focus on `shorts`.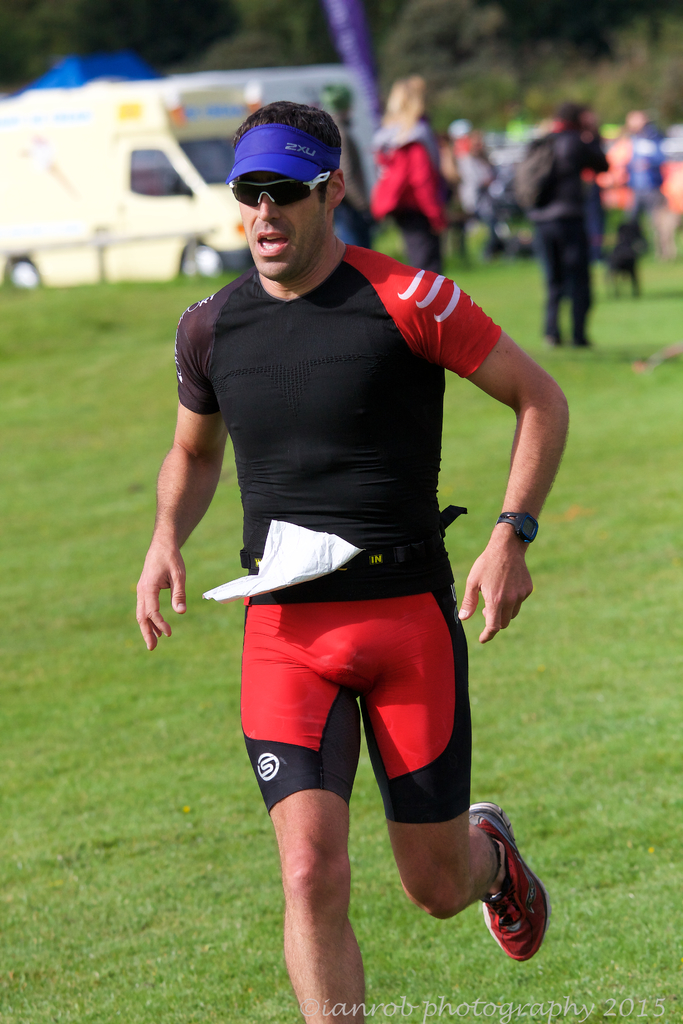
Focused at [222, 588, 507, 838].
